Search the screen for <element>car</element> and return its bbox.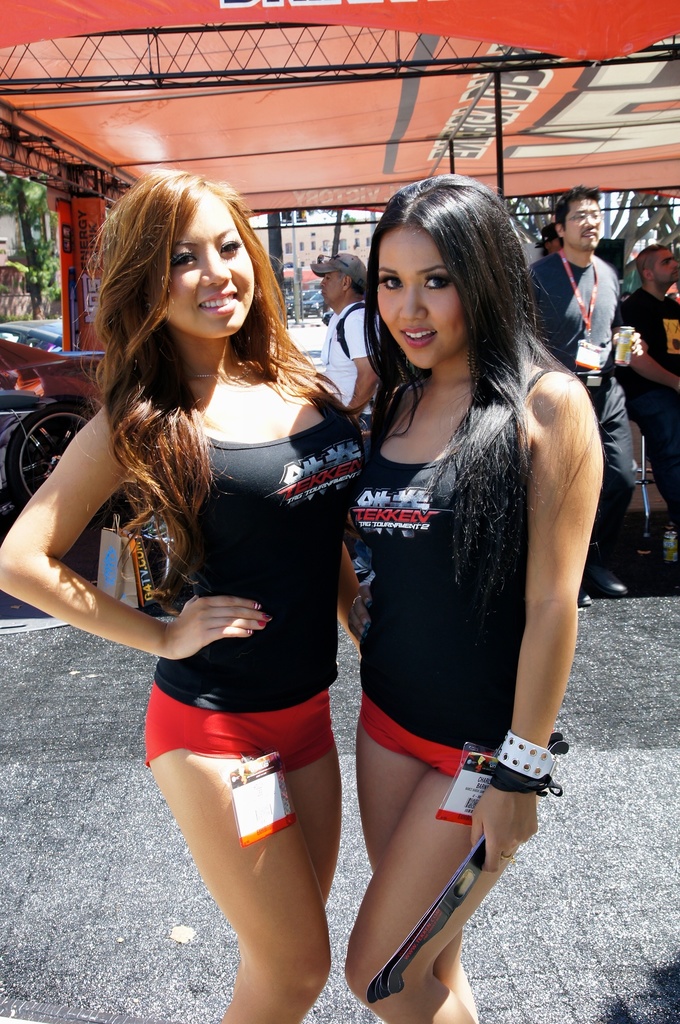
Found: 0:333:120:498.
